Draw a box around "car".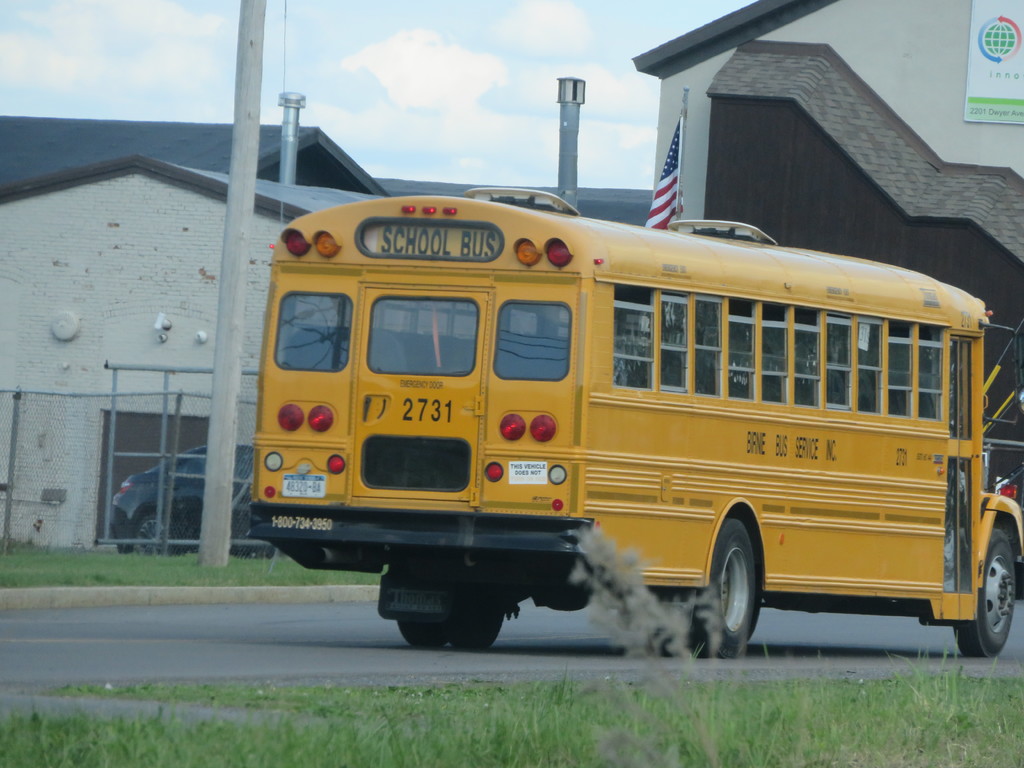
bbox=(109, 444, 282, 559).
